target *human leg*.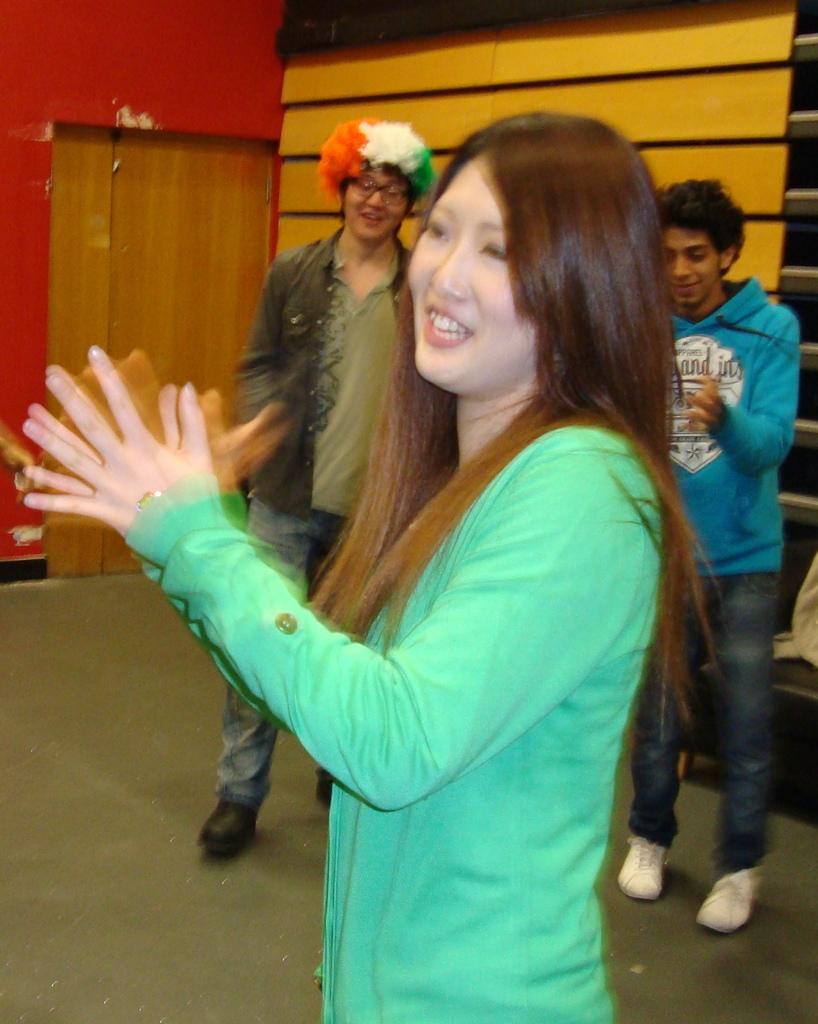
Target region: 198/501/338/852.
